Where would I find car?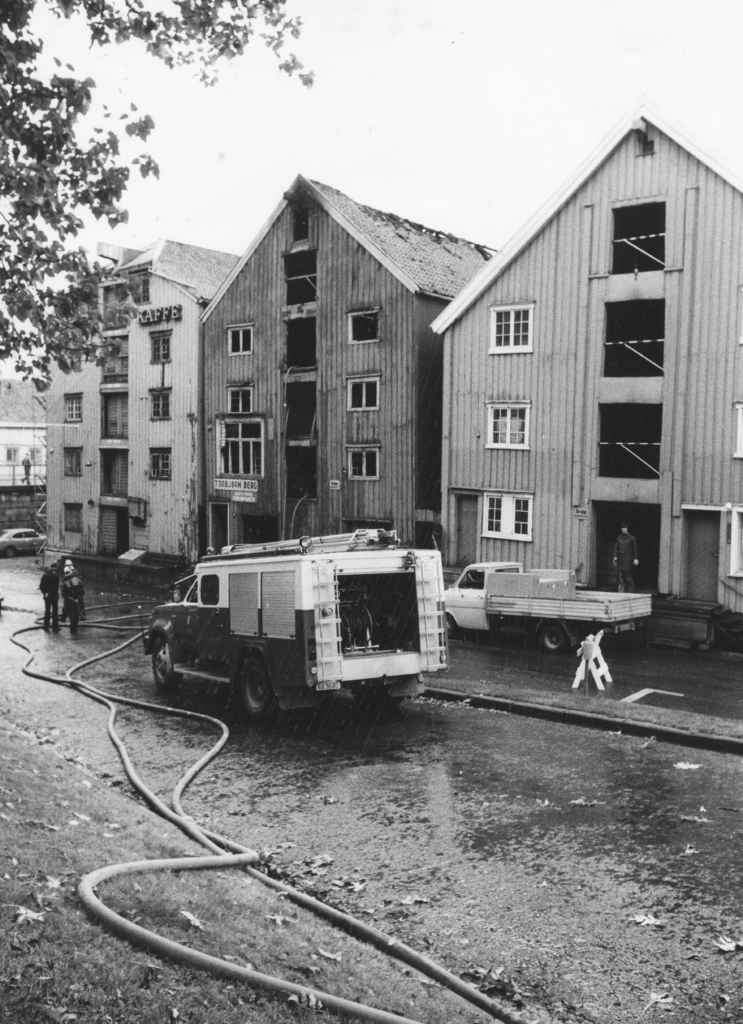
At select_region(0, 525, 46, 557).
